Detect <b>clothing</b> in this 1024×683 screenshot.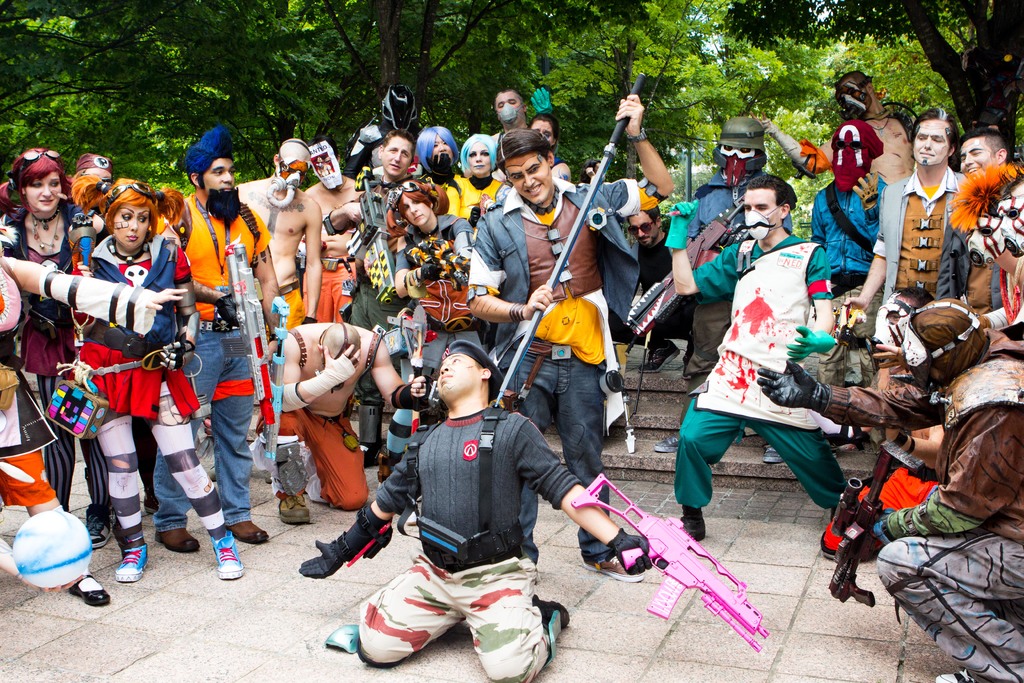
Detection: [826,324,1023,682].
